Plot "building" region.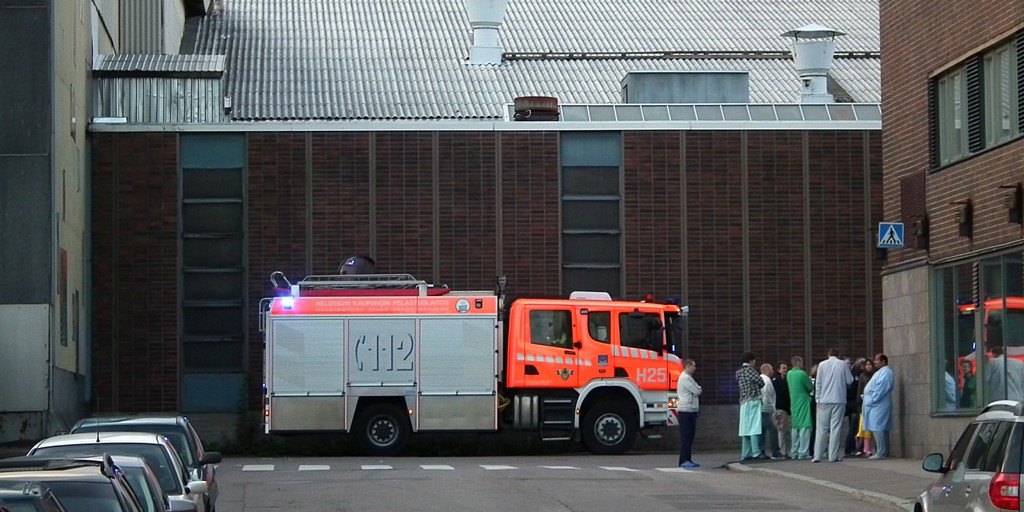
Plotted at Rect(0, 0, 92, 448).
